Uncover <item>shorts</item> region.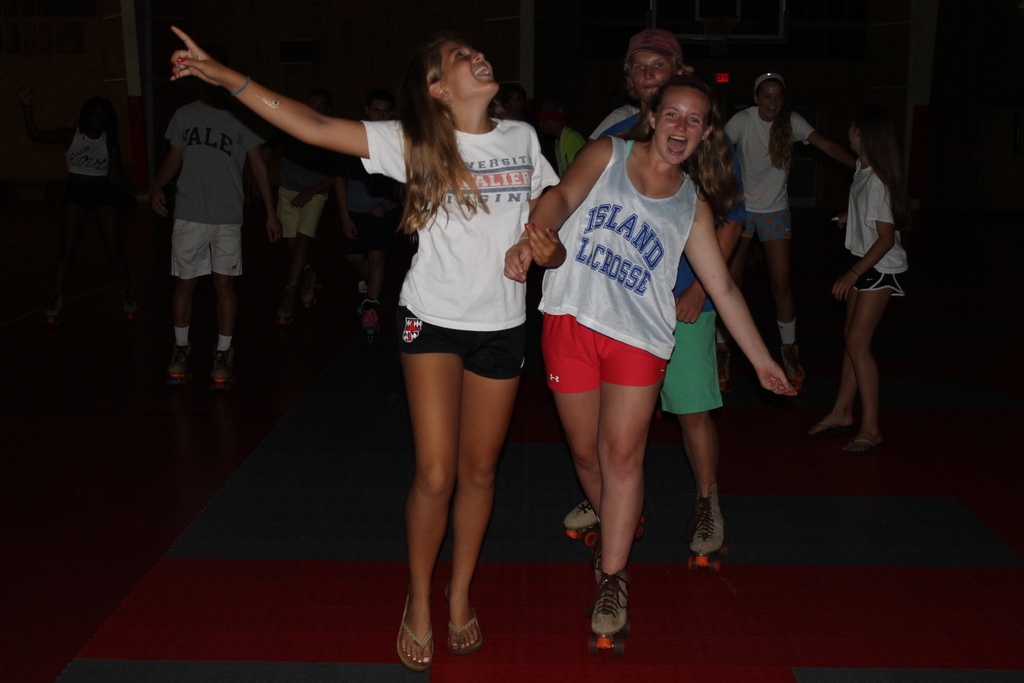
Uncovered: rect(855, 272, 908, 299).
